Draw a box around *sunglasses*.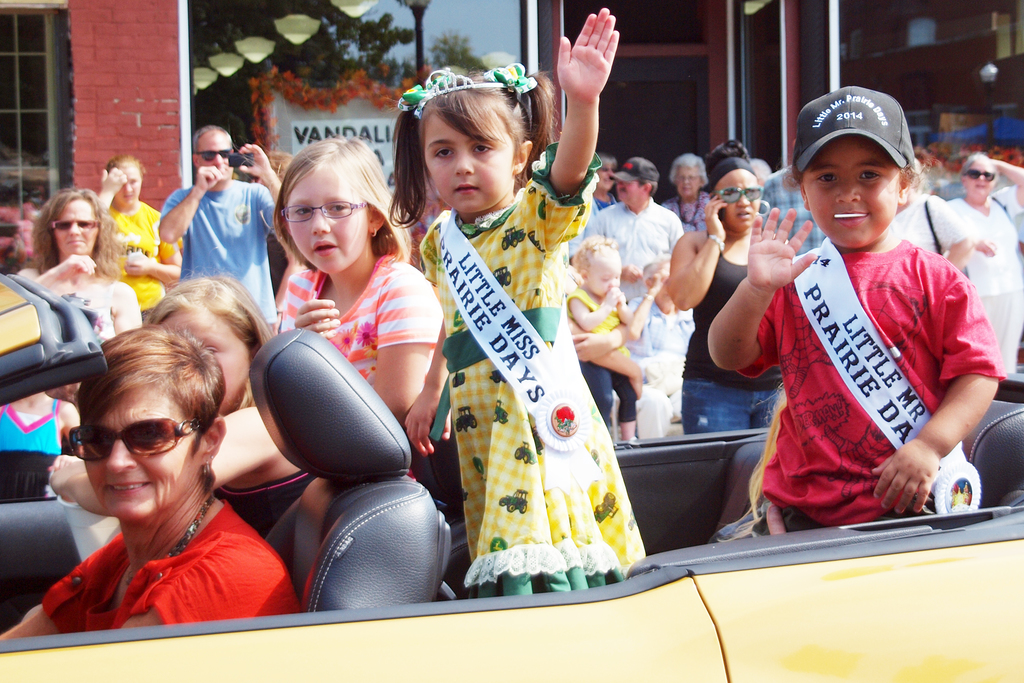
l=68, t=418, r=205, b=462.
